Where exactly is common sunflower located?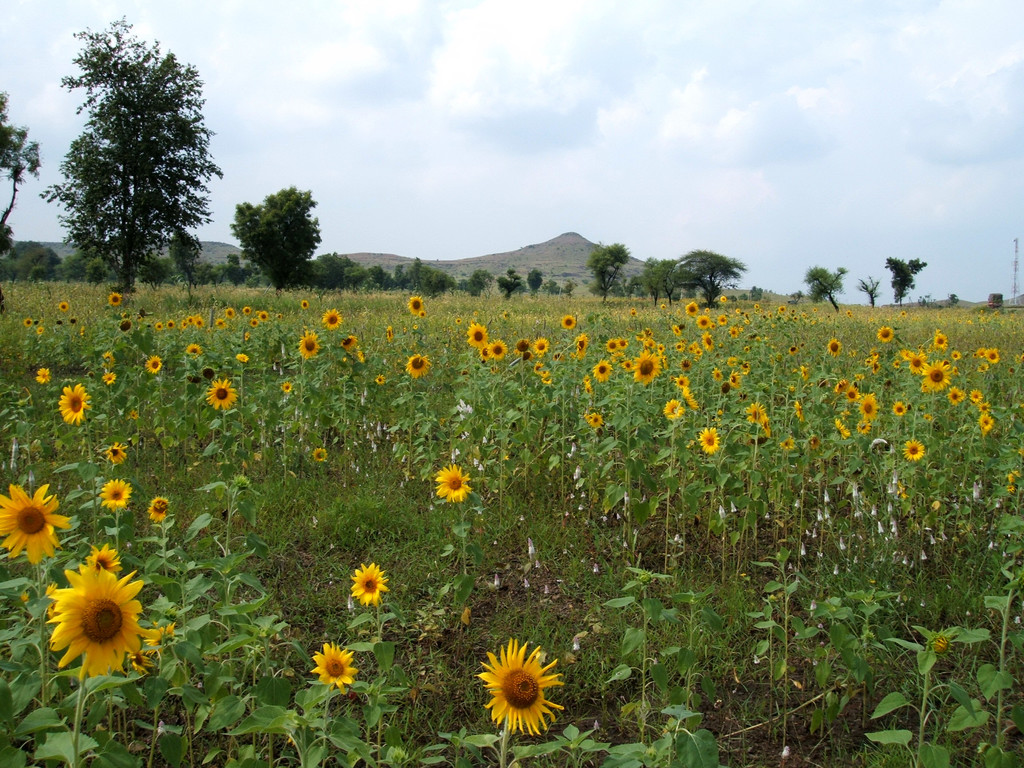
Its bounding box is box(64, 390, 90, 424).
